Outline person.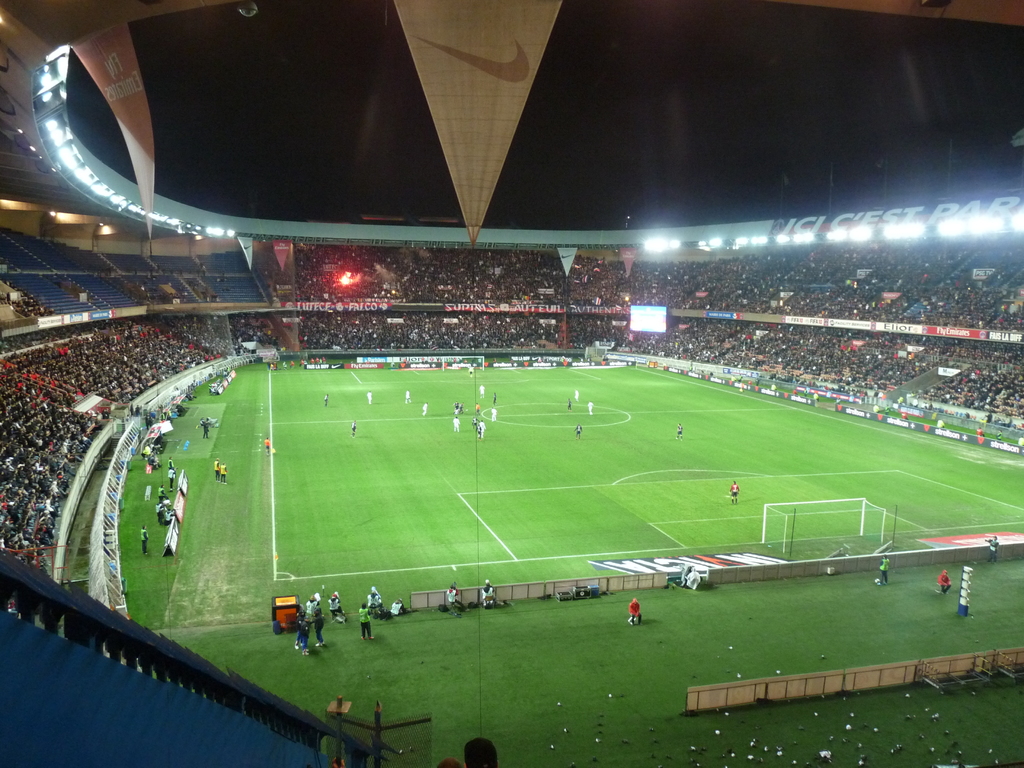
Outline: [left=678, top=420, right=684, bottom=436].
